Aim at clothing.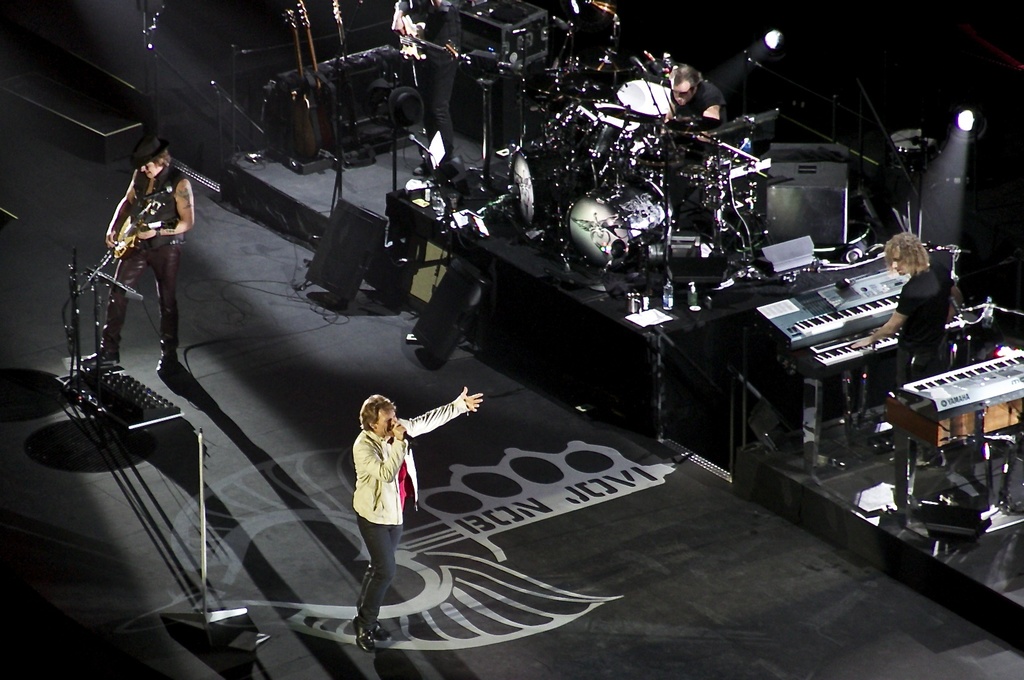
Aimed at (659, 78, 726, 211).
